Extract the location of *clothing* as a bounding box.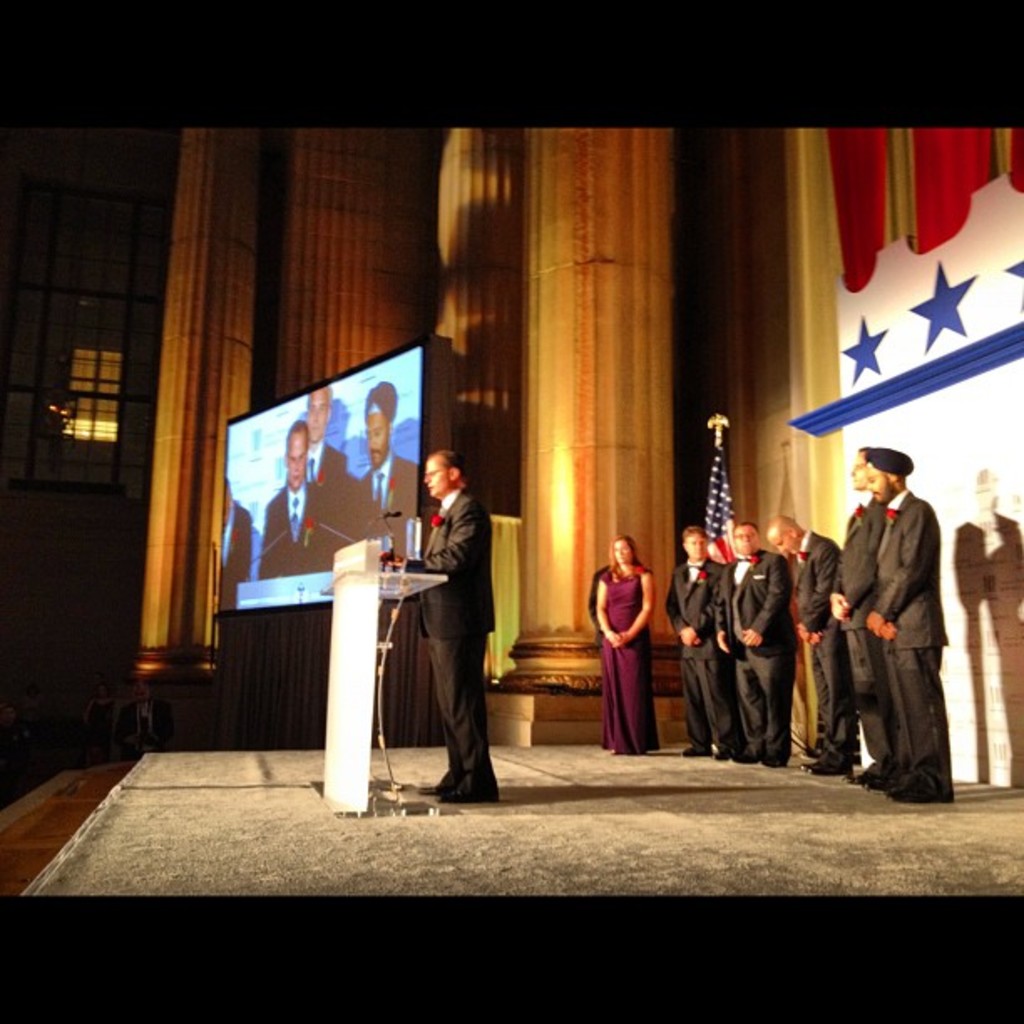
bbox(796, 530, 857, 760).
